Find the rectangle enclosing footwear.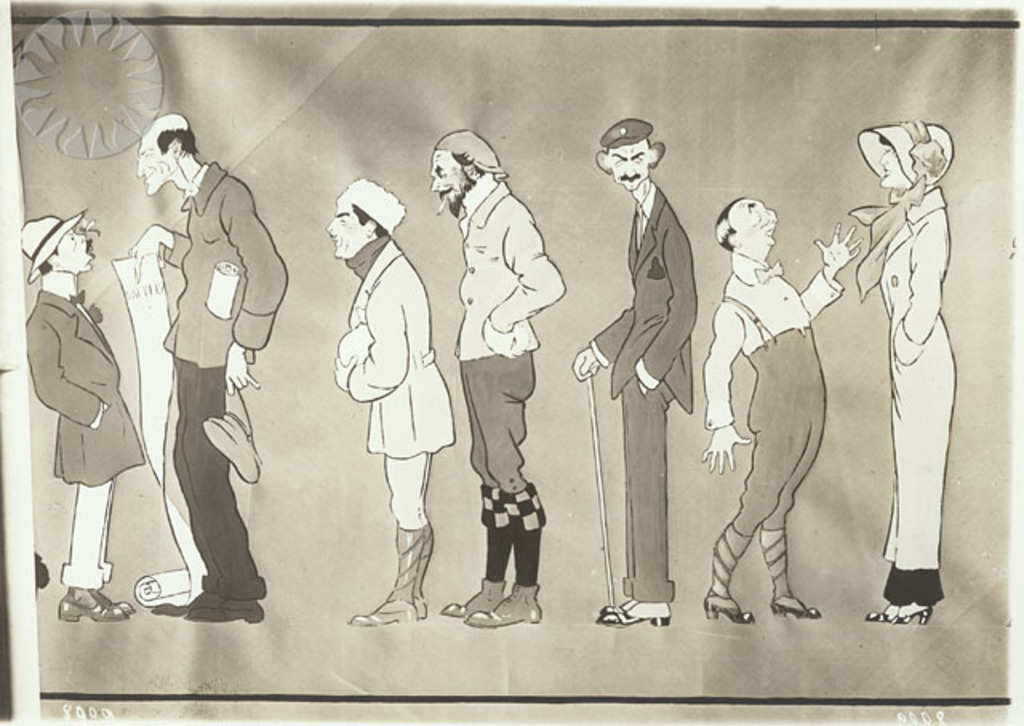
box=[880, 558, 950, 638].
